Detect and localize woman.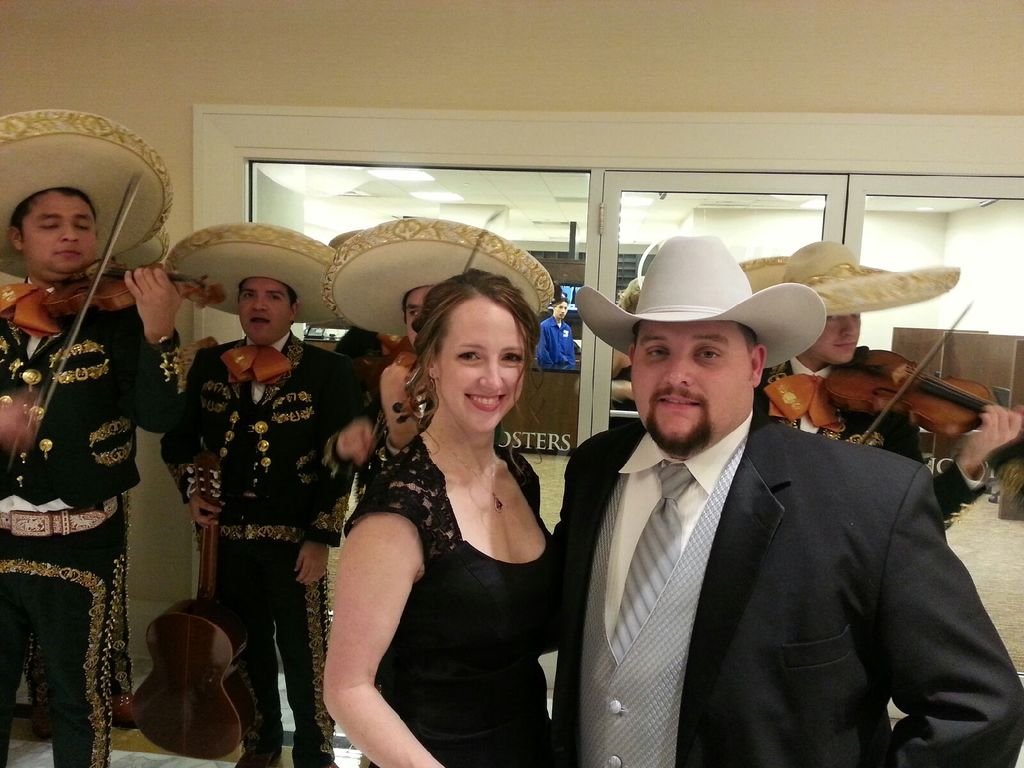
Localized at (334, 228, 598, 755).
